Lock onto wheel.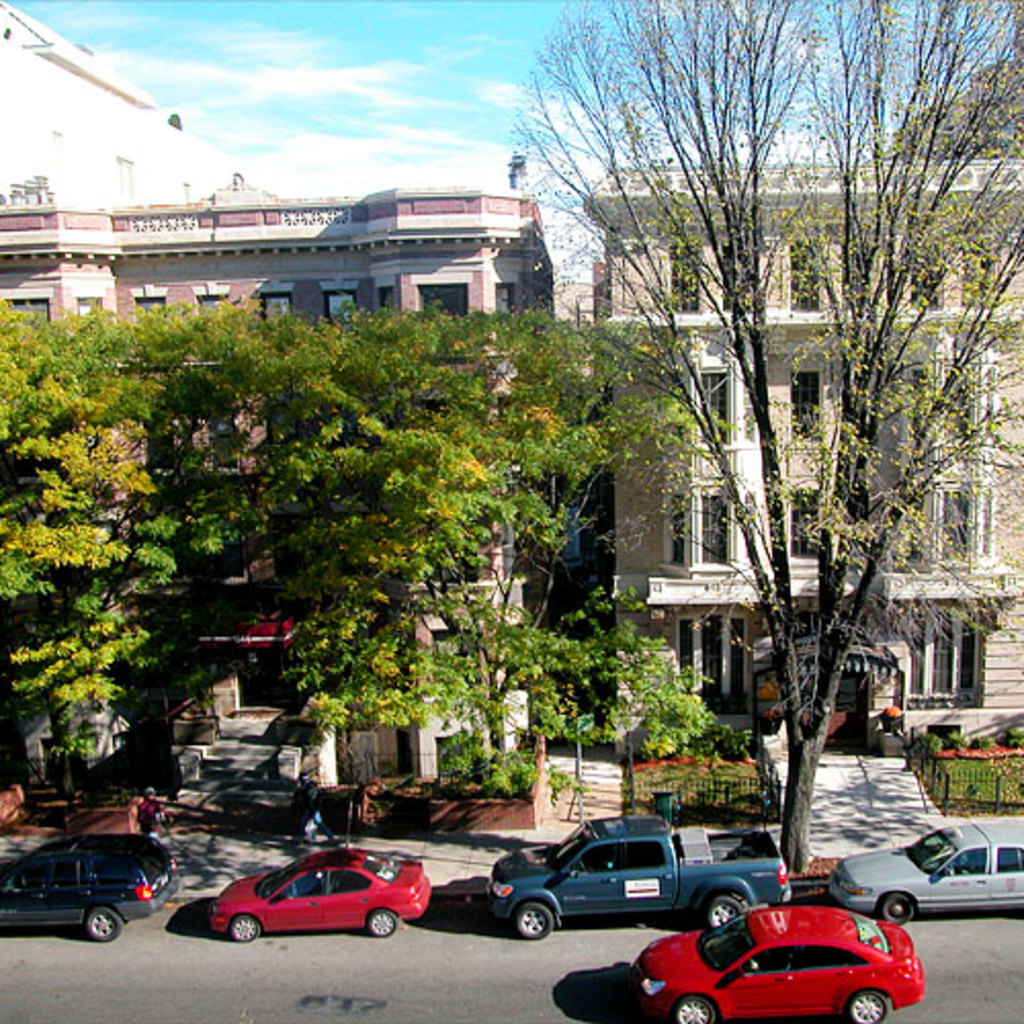
Locked: <box>86,909,123,942</box>.
